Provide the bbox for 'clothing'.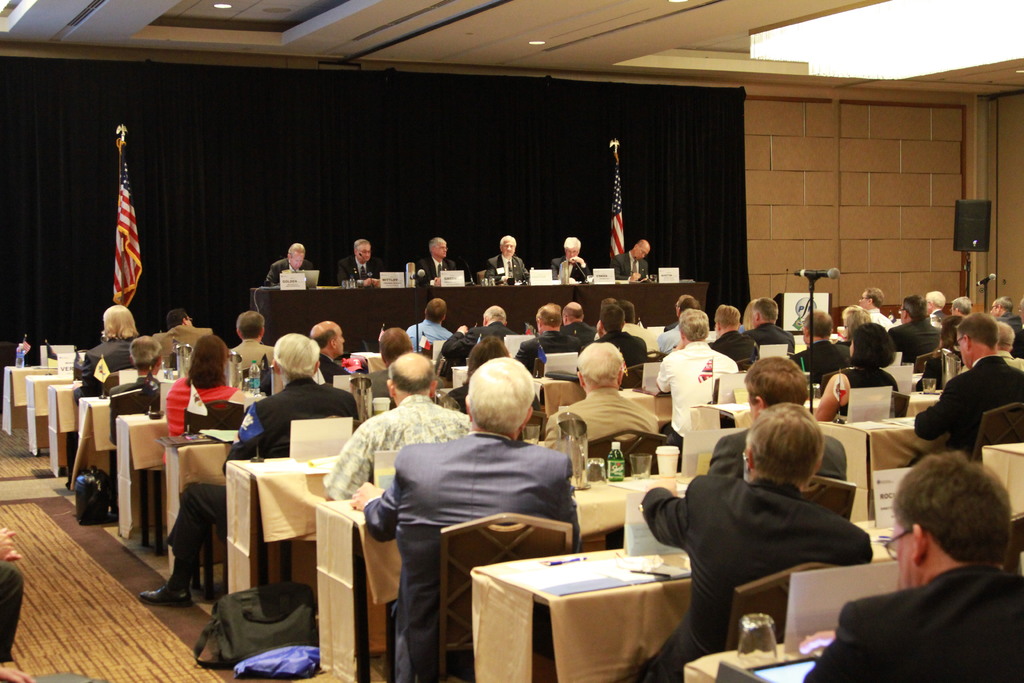
pyautogui.locateOnScreen(87, 329, 125, 372).
